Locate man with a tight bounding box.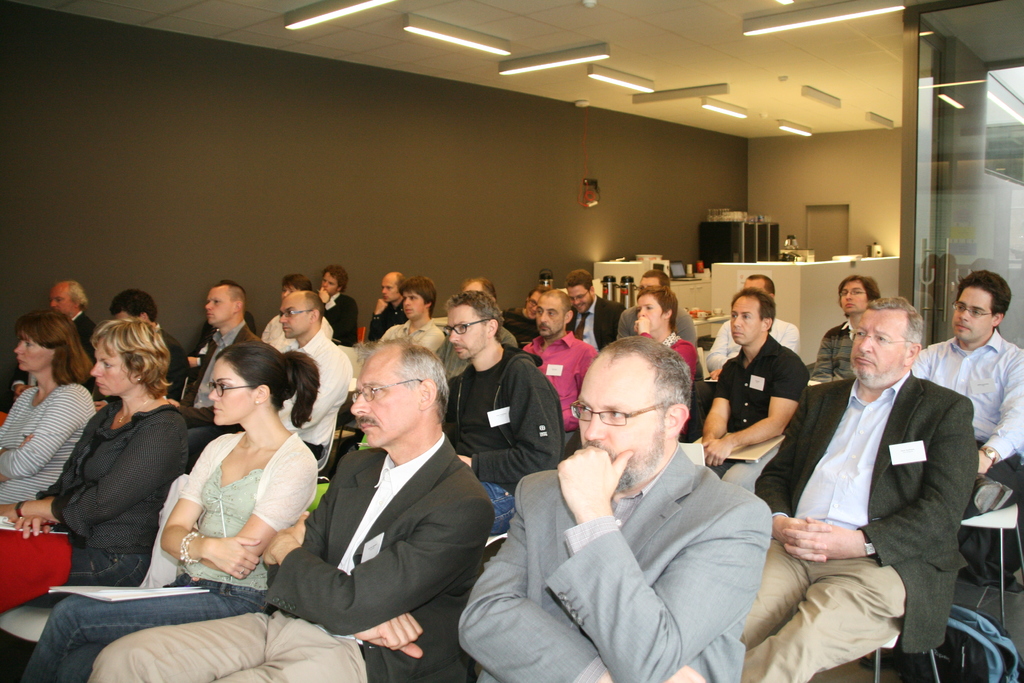
select_region(523, 292, 595, 452).
